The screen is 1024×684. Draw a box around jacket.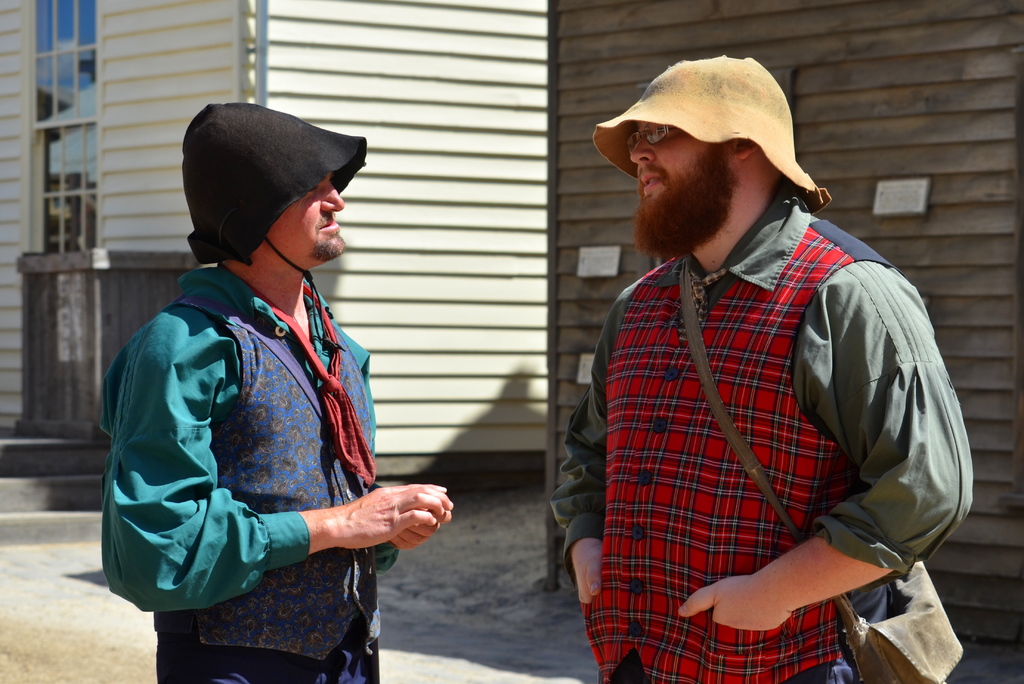
(x1=575, y1=218, x2=896, y2=683).
